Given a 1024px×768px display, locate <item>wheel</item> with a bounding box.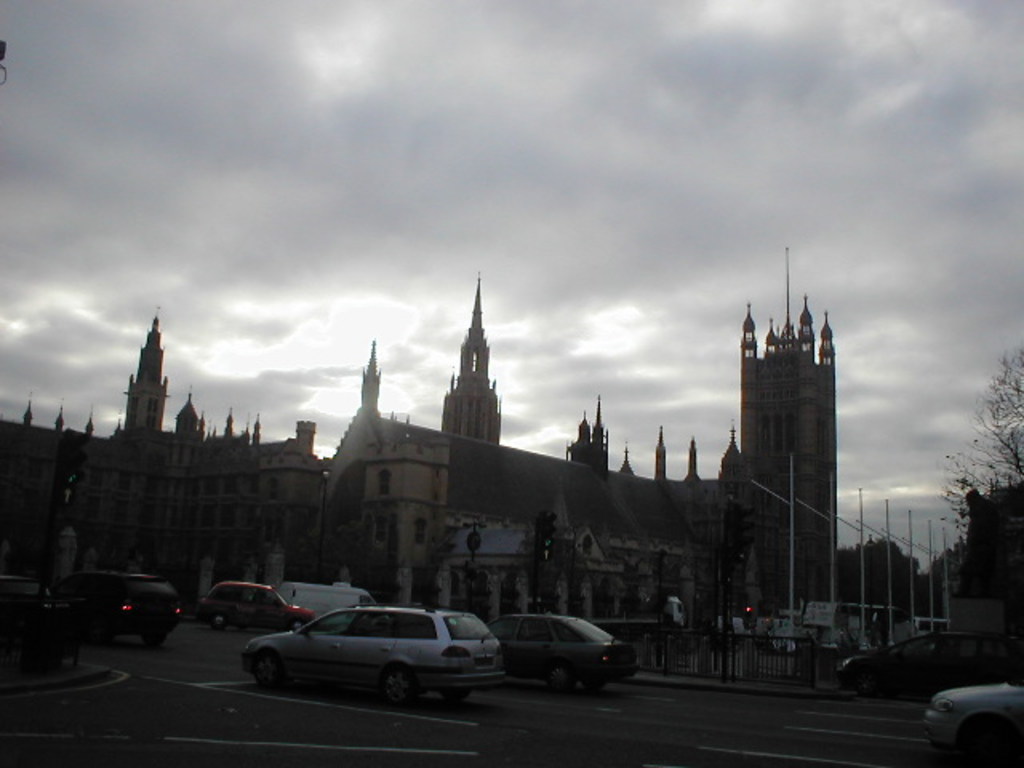
Located: select_region(214, 610, 226, 630).
